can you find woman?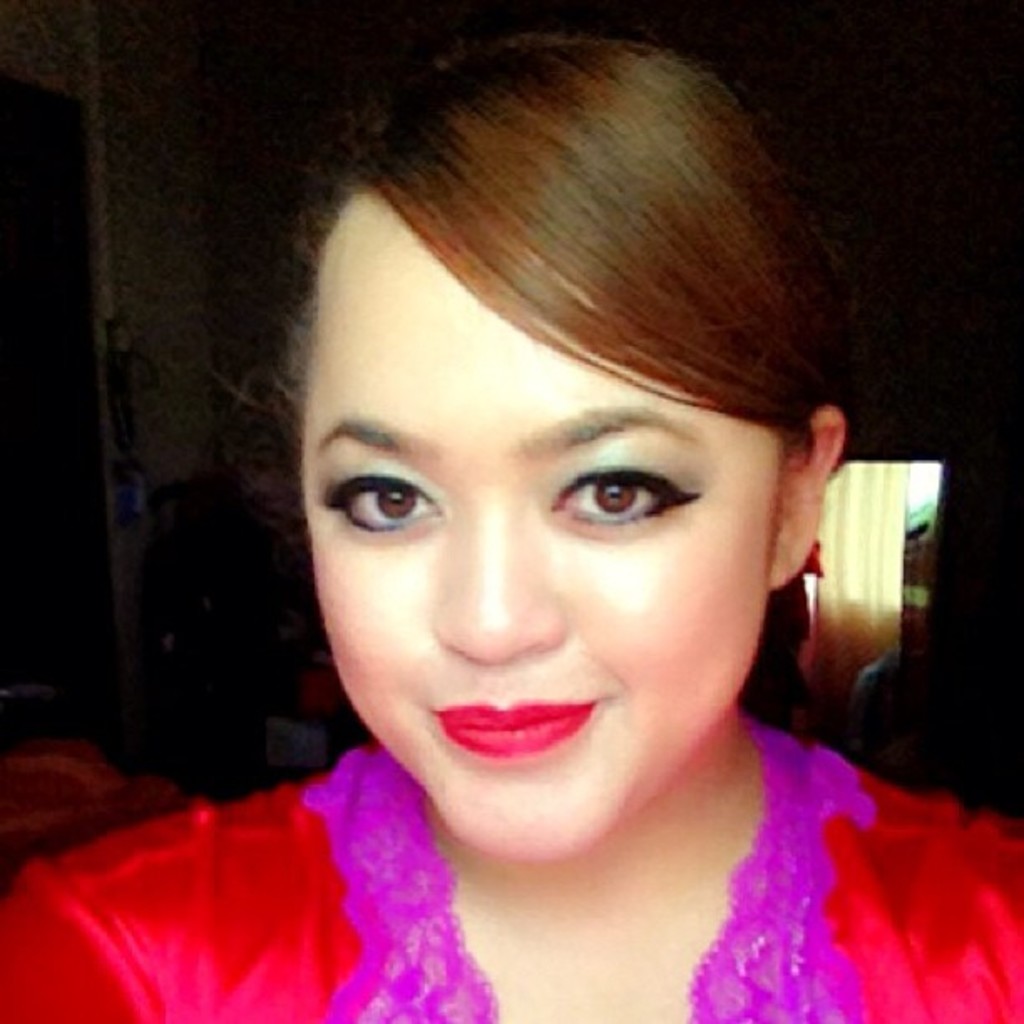
Yes, bounding box: <region>75, 2, 970, 972</region>.
